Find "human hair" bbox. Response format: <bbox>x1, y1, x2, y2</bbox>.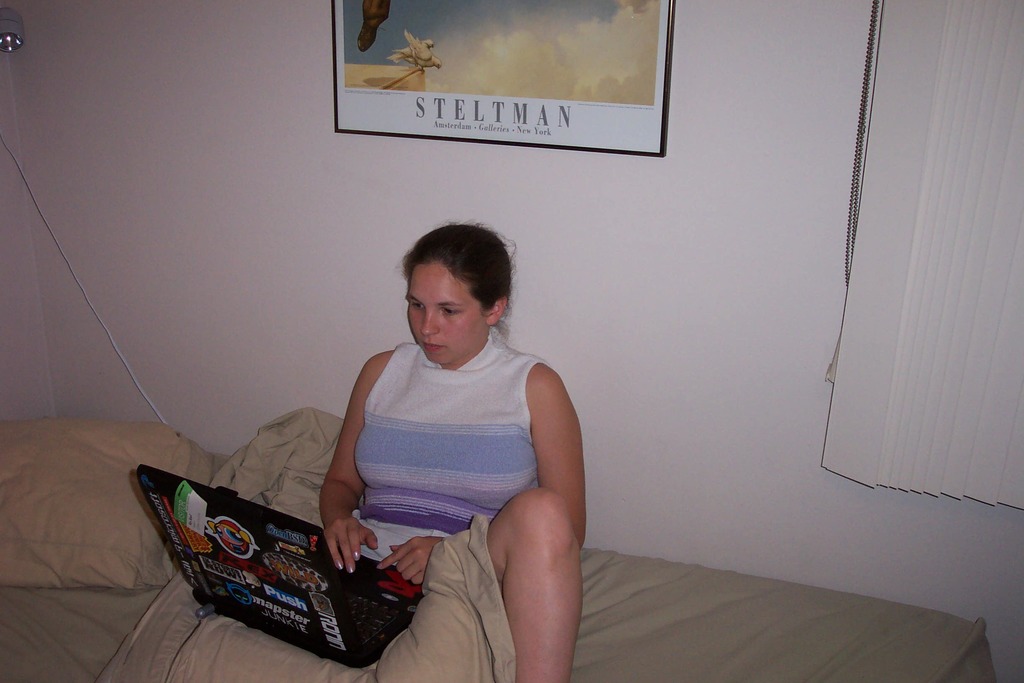
<bbox>388, 218, 518, 338</bbox>.
